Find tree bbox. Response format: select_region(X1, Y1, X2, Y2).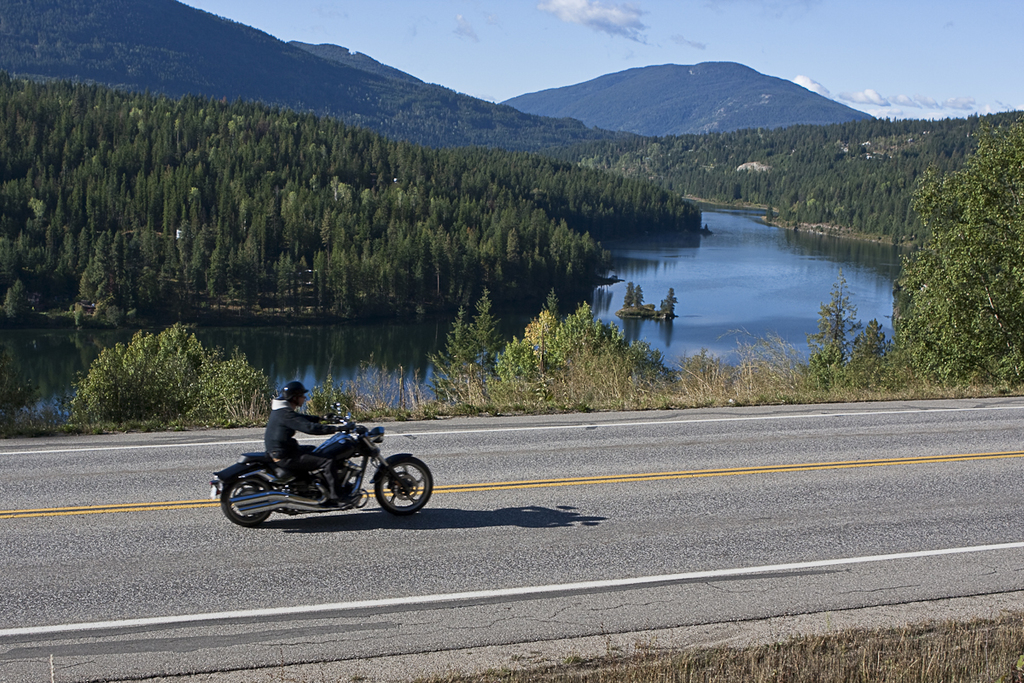
select_region(64, 321, 270, 432).
